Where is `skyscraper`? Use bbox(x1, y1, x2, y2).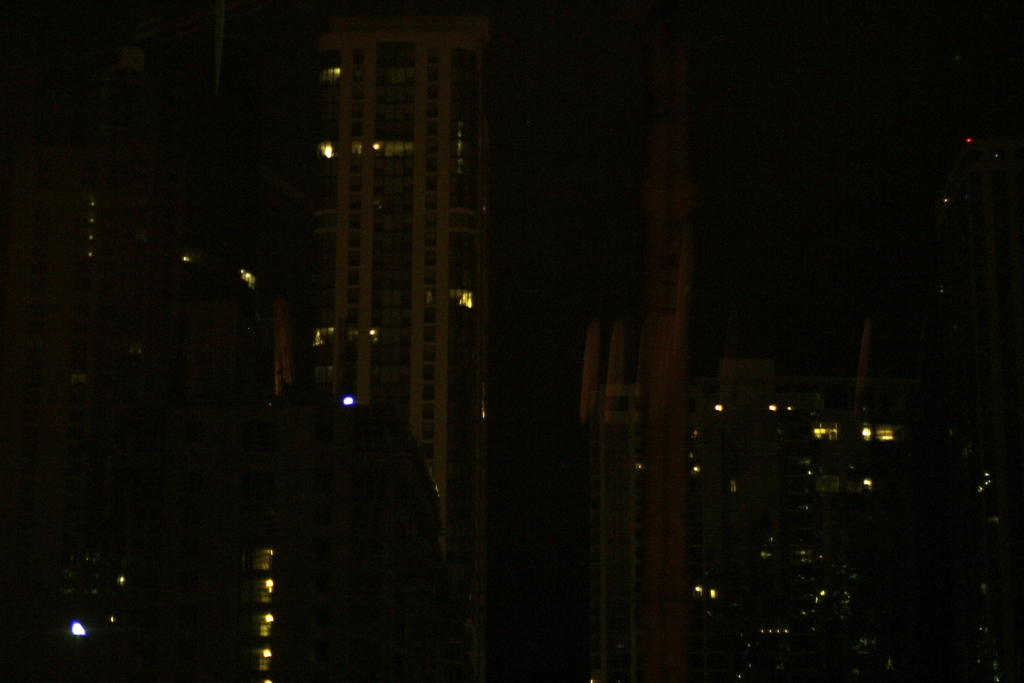
bbox(273, 0, 509, 548).
